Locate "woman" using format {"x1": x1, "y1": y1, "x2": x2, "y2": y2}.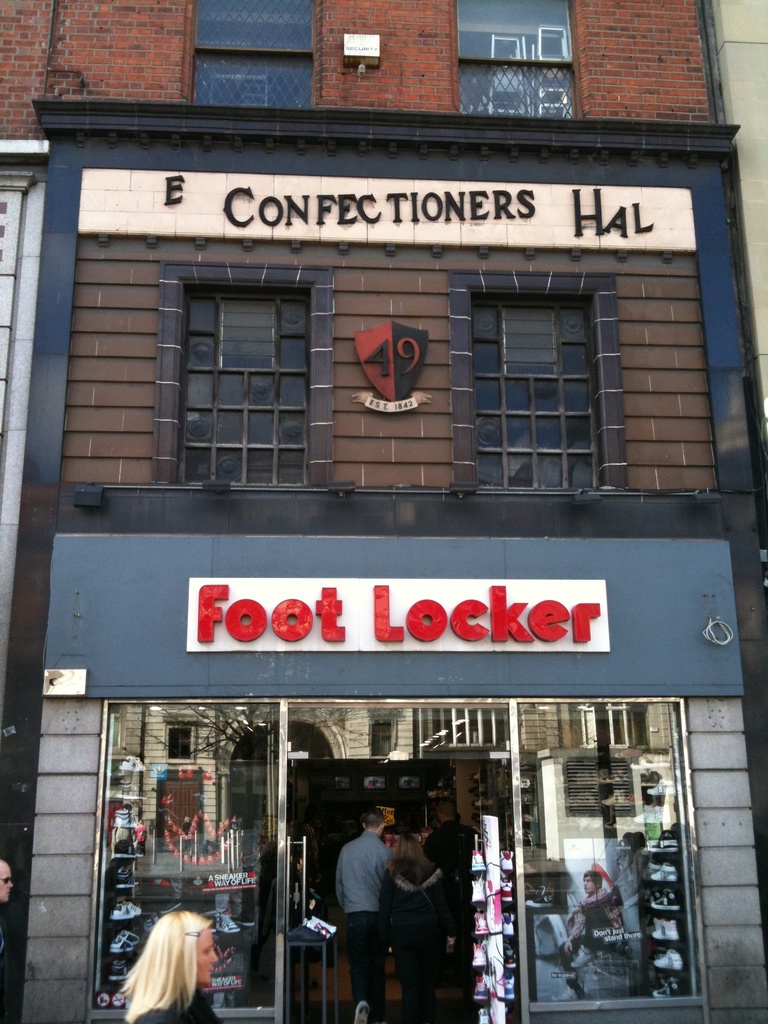
{"x1": 376, "y1": 836, "x2": 457, "y2": 1023}.
